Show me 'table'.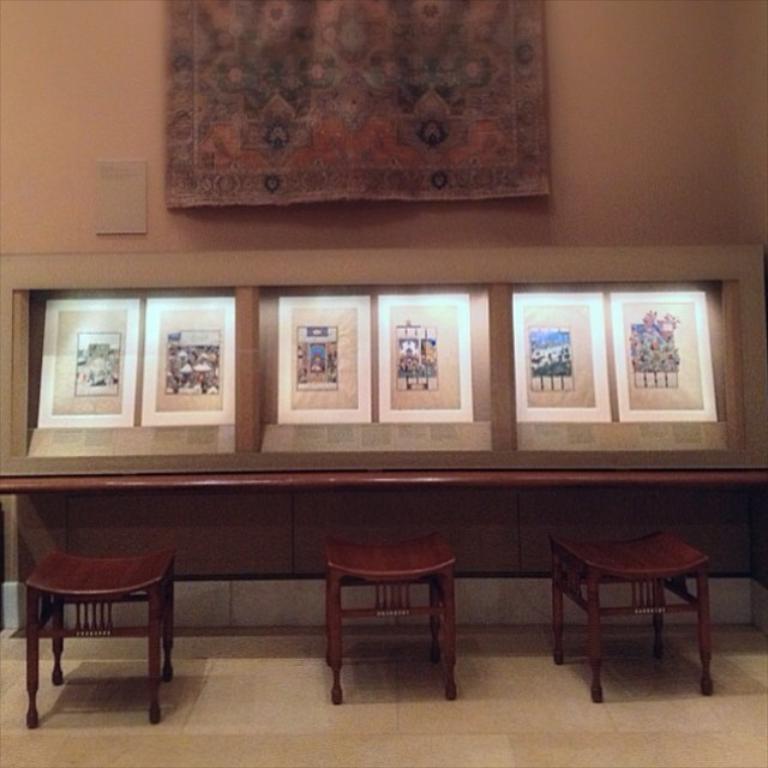
'table' is here: <box>0,474,767,583</box>.
